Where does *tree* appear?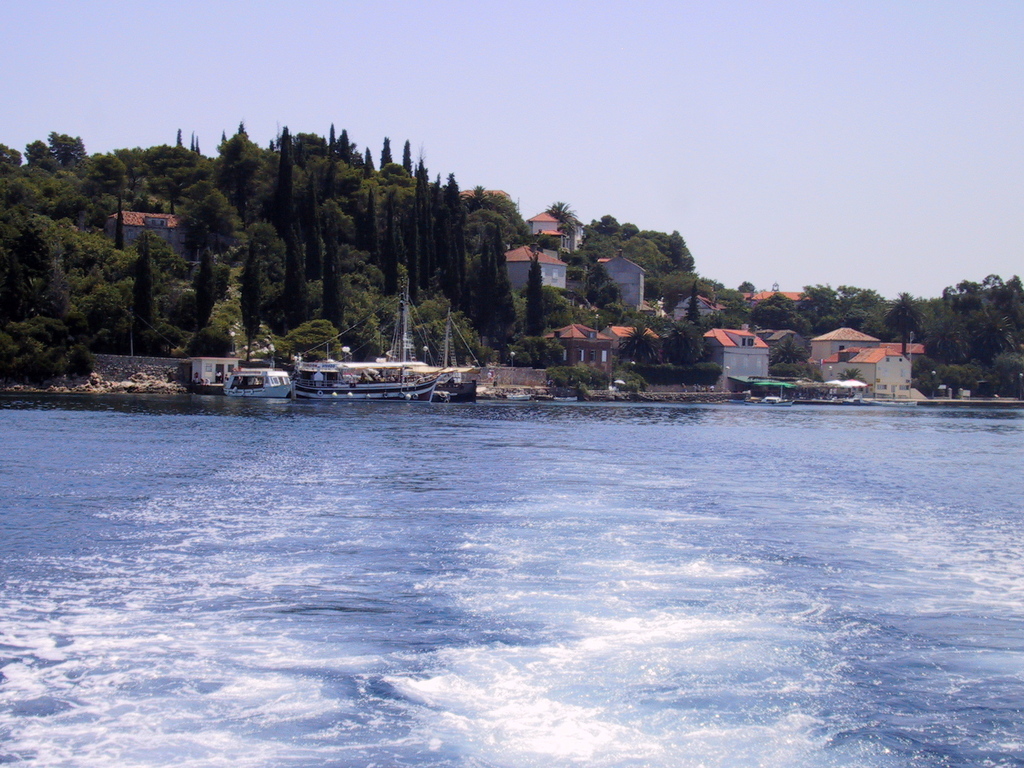
Appears at <box>134,231,153,354</box>.
